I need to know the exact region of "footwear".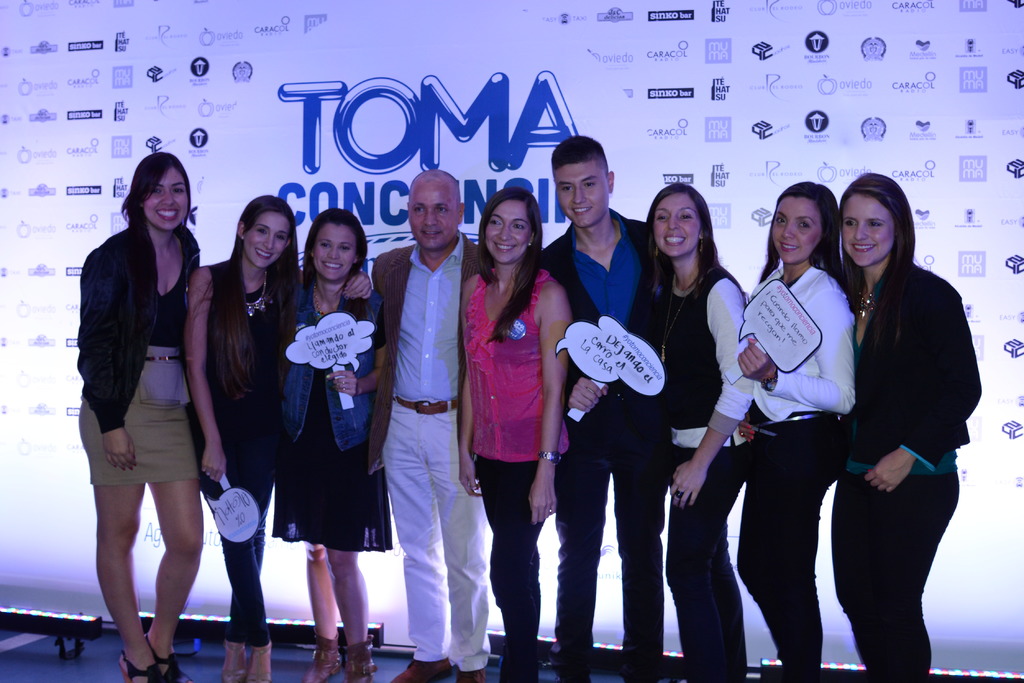
Region: BBox(343, 634, 374, 682).
